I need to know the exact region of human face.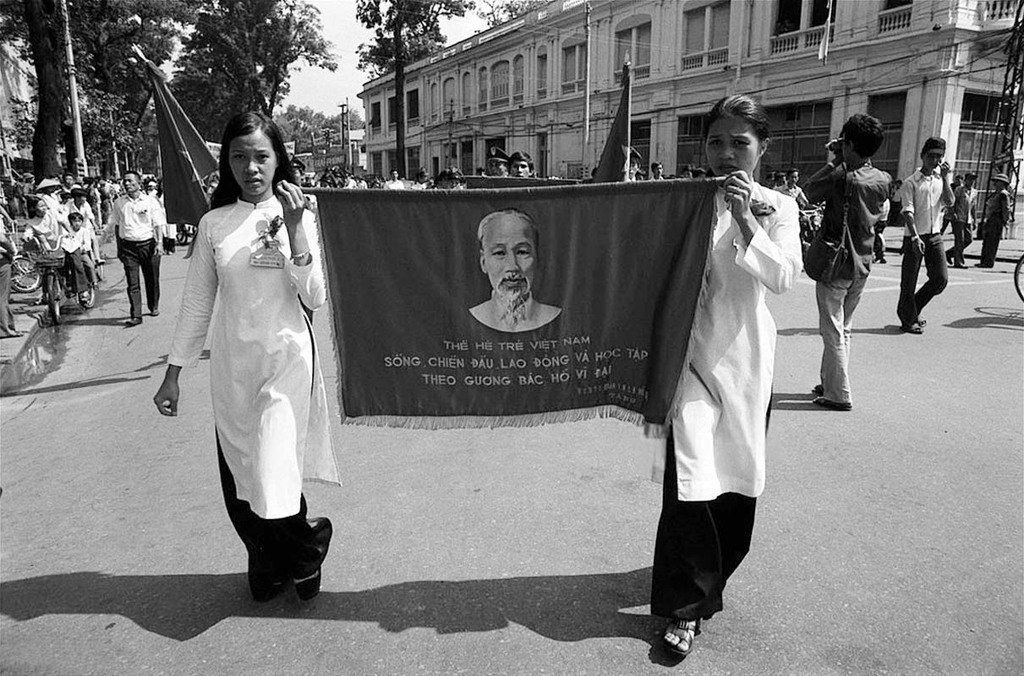
Region: (x1=512, y1=159, x2=531, y2=177).
